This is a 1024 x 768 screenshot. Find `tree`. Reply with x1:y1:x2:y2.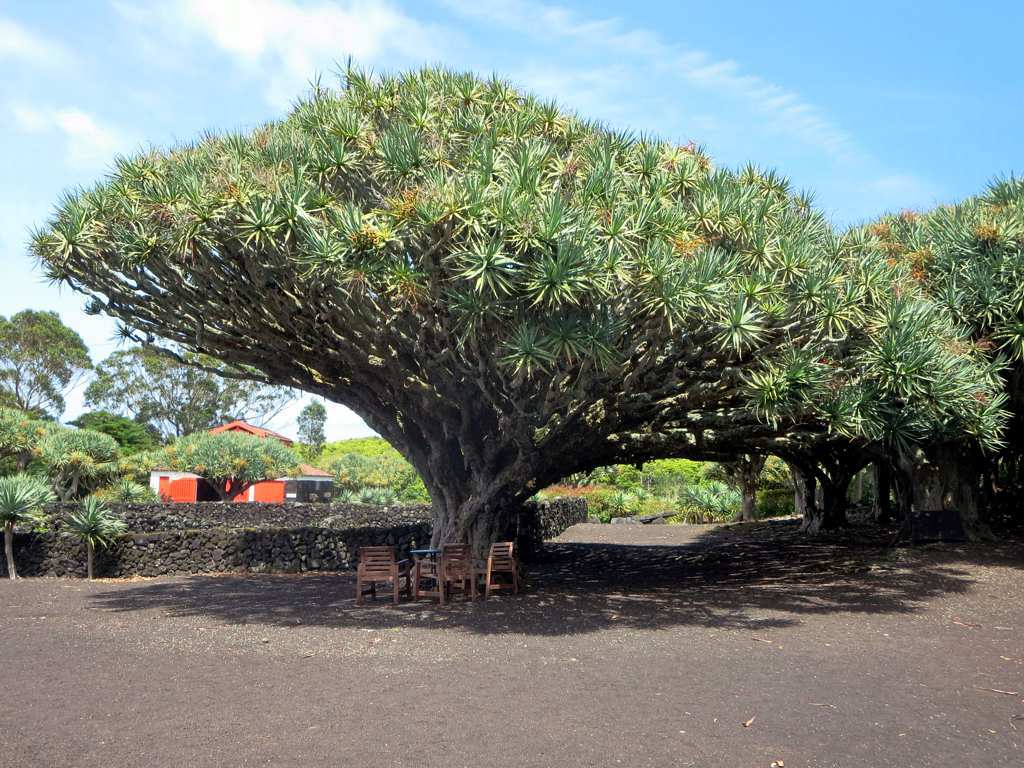
40:411:135:485.
